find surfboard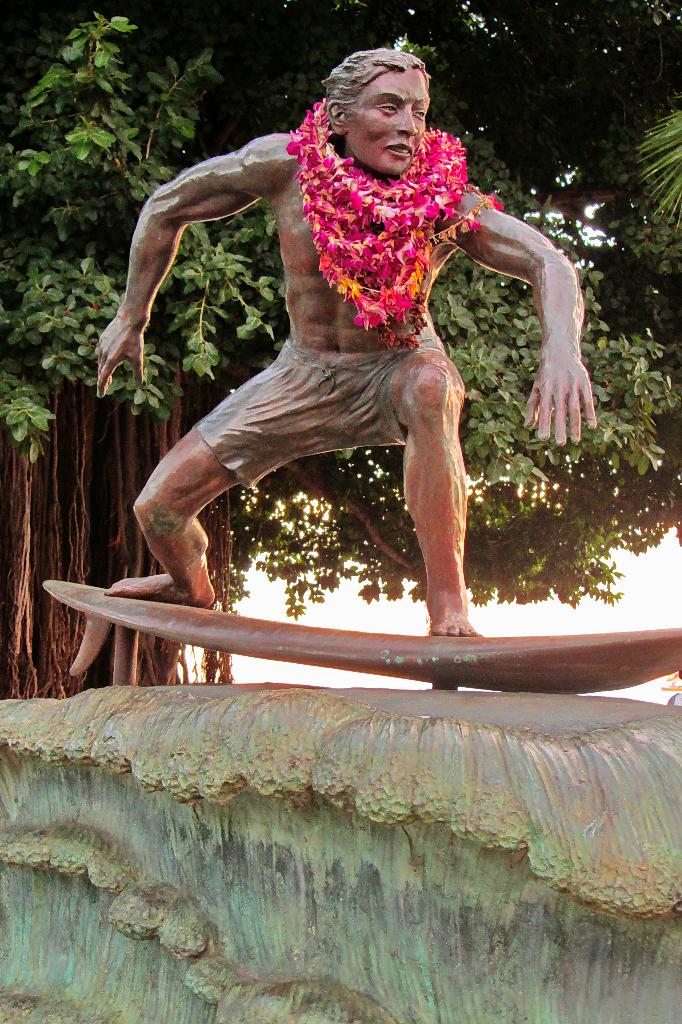
40/580/681/698
